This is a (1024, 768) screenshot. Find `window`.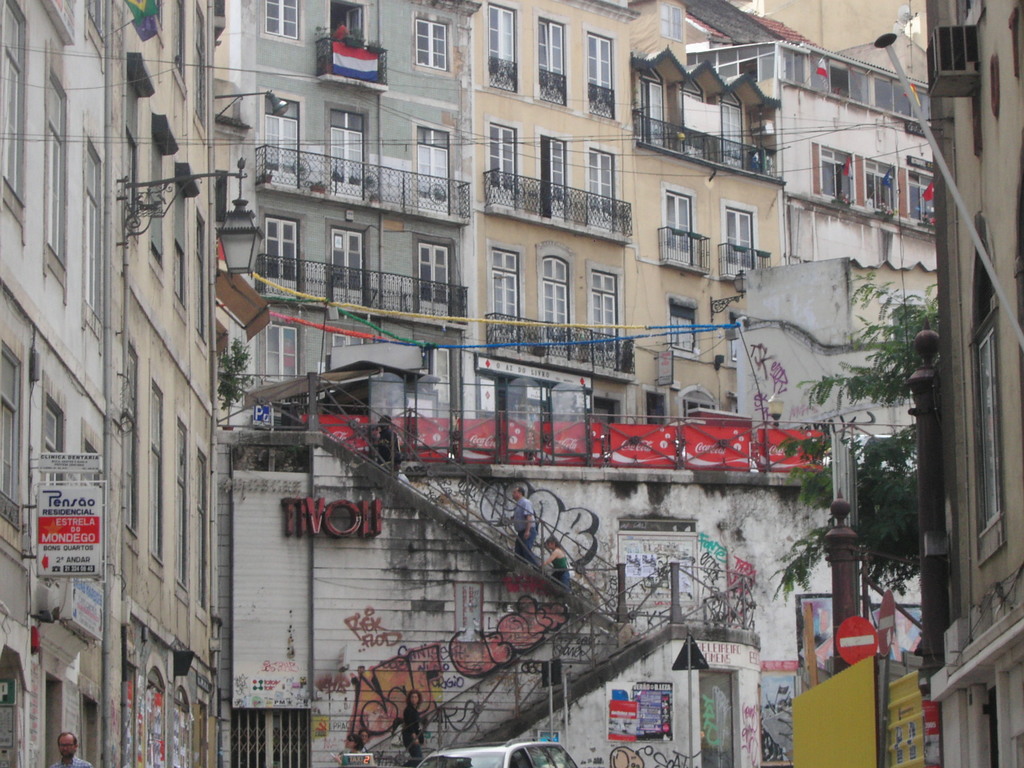
Bounding box: (858,161,892,213).
